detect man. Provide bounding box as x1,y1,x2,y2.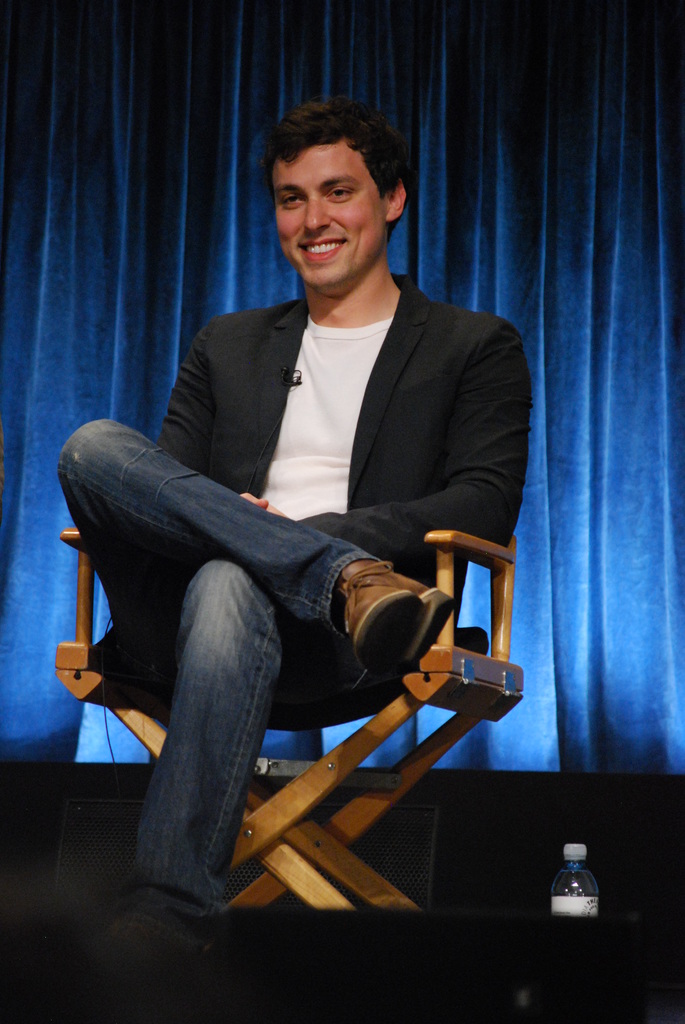
120,52,521,945.
